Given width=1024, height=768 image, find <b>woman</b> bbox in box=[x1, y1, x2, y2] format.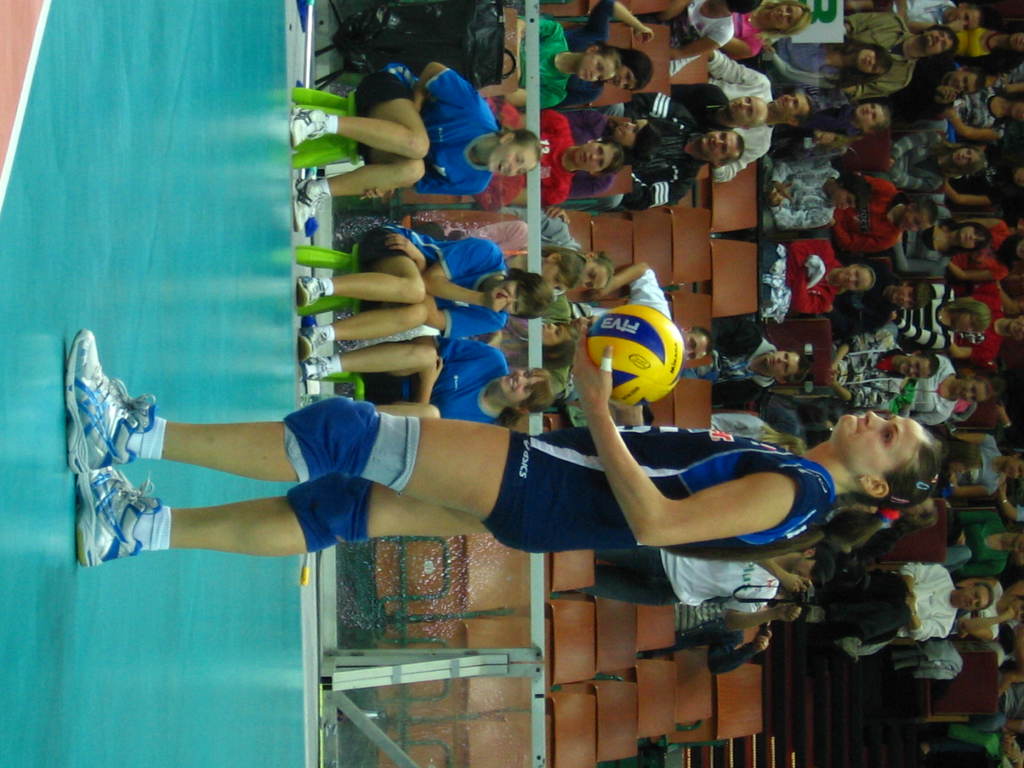
box=[410, 222, 586, 292].
